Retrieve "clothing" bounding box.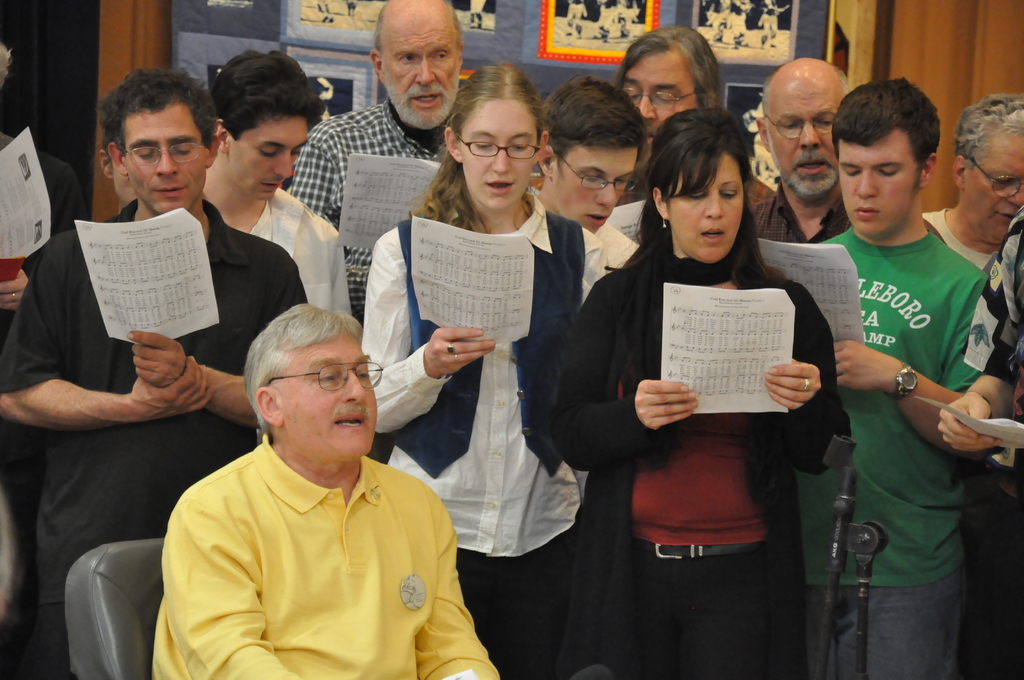
Bounding box: <region>152, 395, 475, 673</region>.
